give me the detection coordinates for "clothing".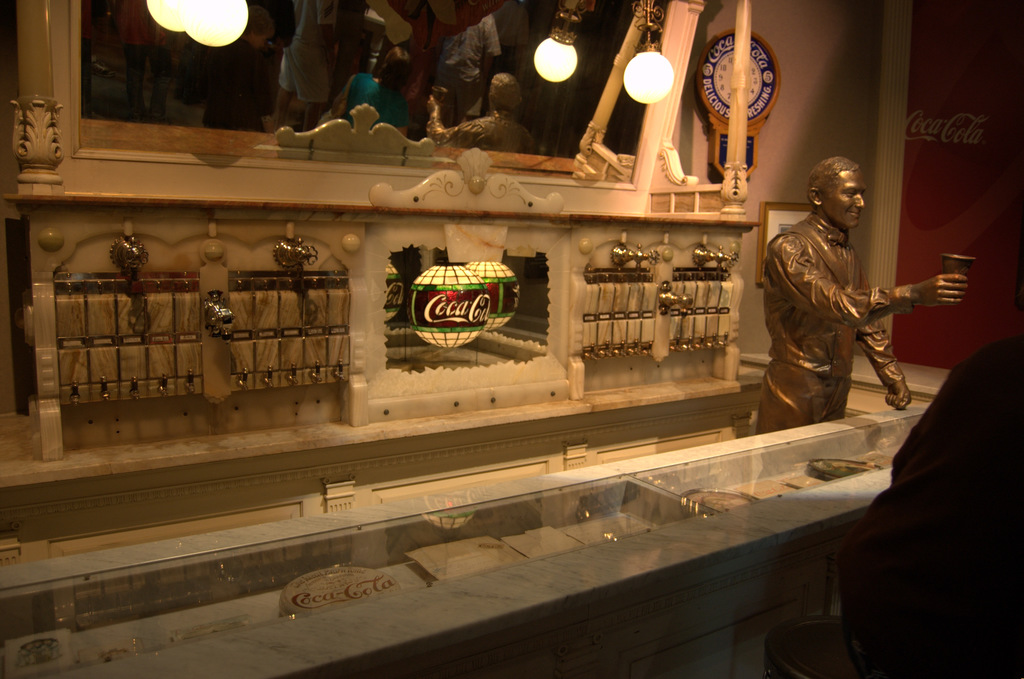
[774,207,959,416].
